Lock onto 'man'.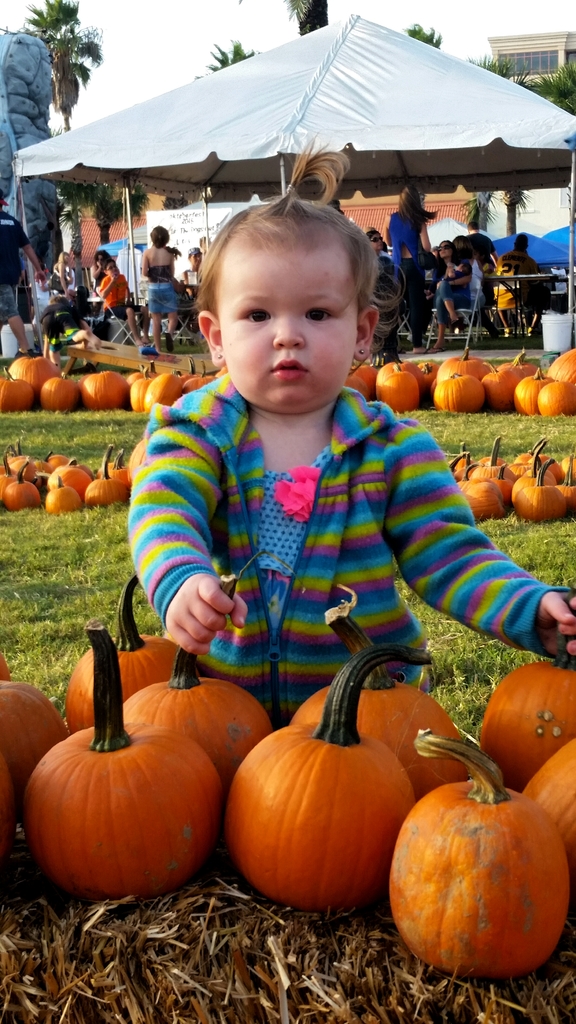
Locked: x1=496 y1=234 x2=534 y2=333.
